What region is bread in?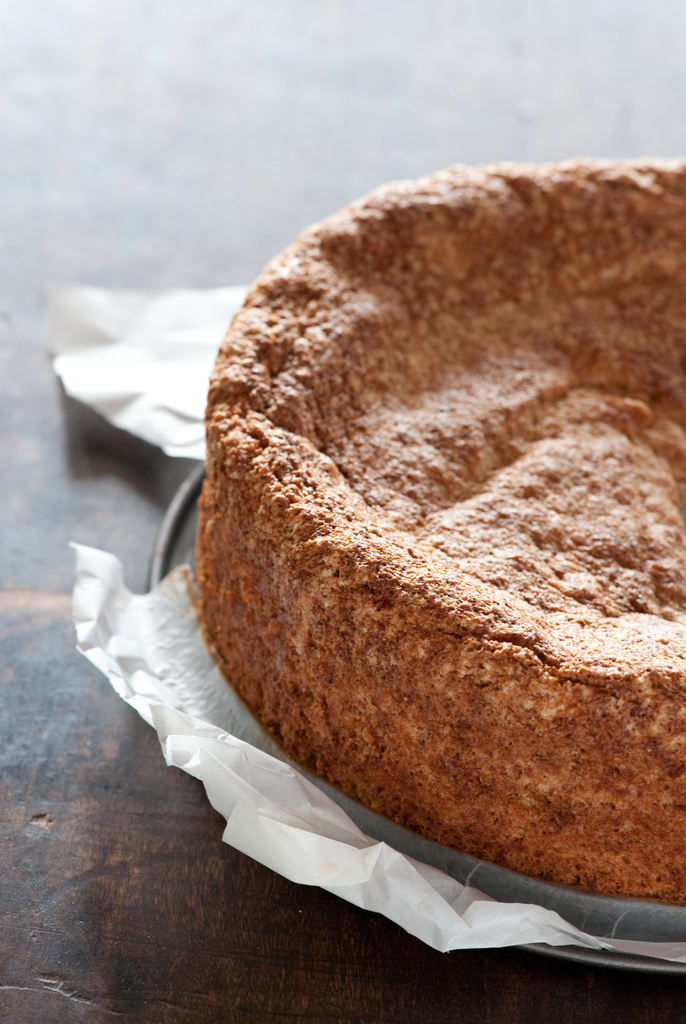
(left=175, top=148, right=662, bottom=902).
